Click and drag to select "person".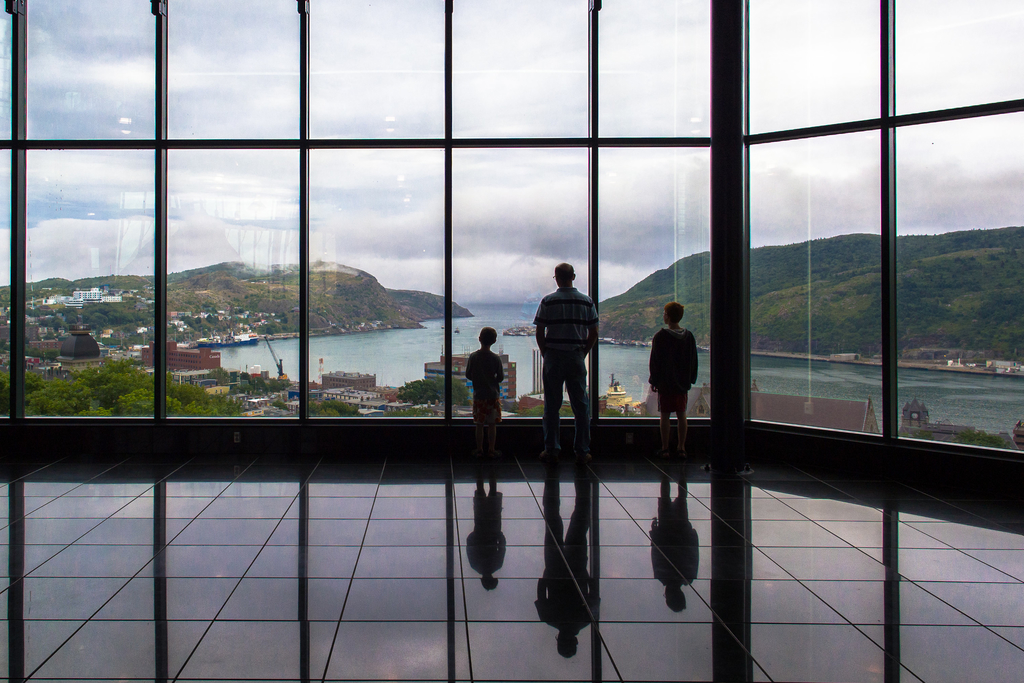
Selection: <region>529, 254, 600, 452</region>.
